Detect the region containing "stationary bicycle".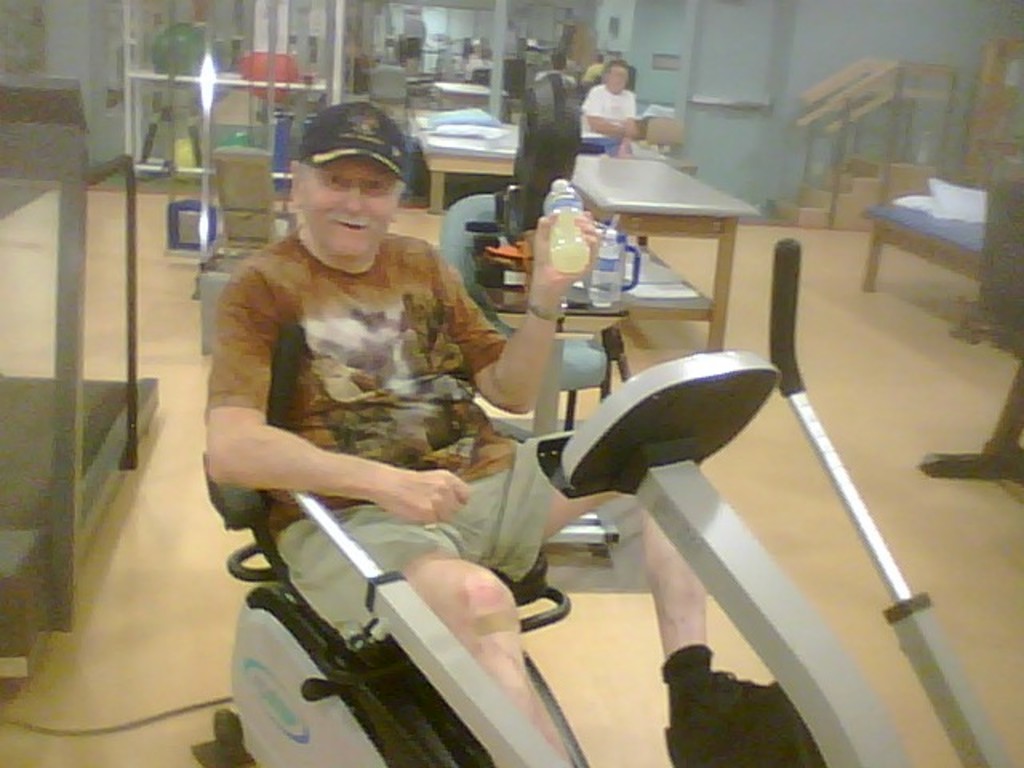
[left=190, top=235, right=1013, bottom=766].
